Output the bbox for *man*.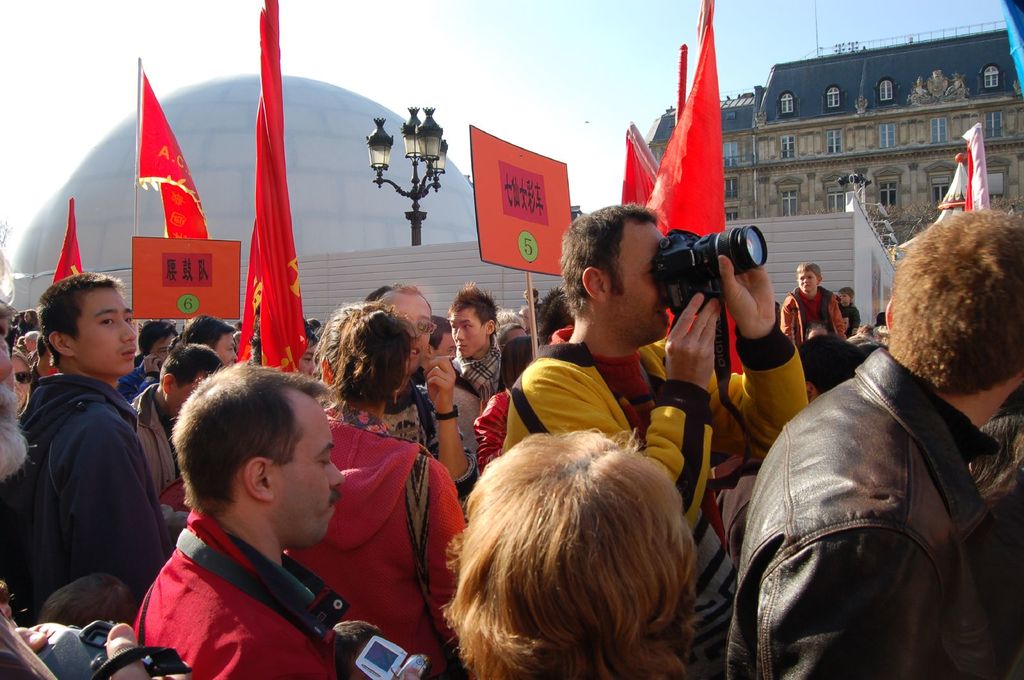
{"left": 432, "top": 278, "right": 511, "bottom": 462}.
